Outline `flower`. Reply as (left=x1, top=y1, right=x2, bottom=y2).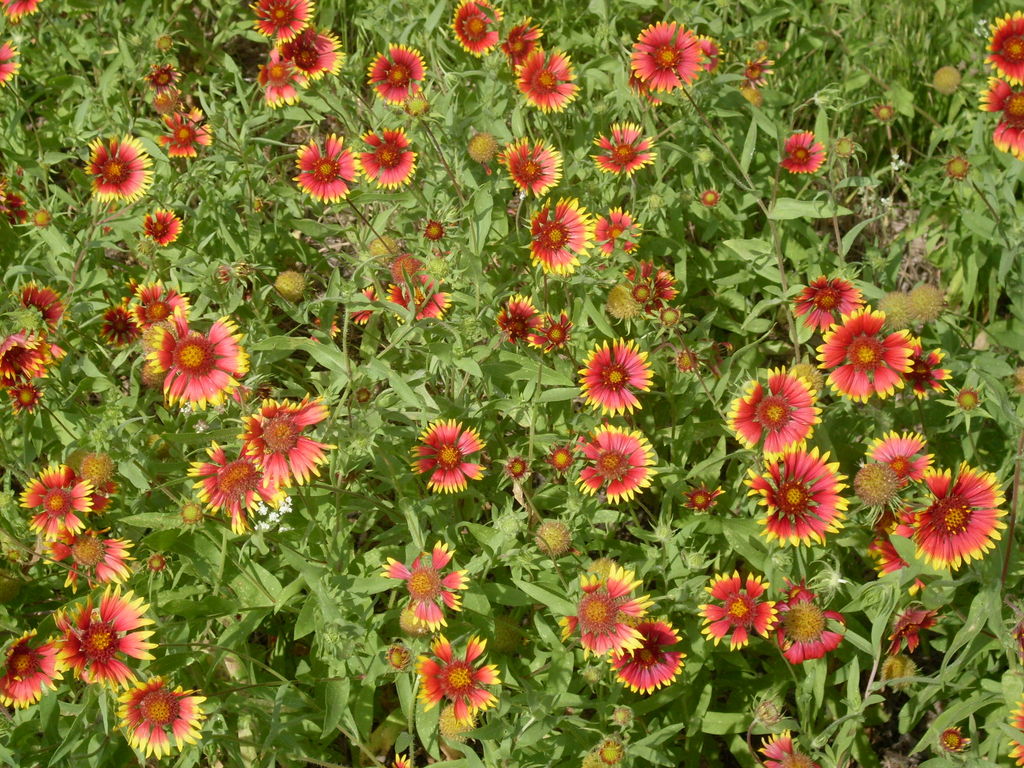
(left=383, top=268, right=451, bottom=327).
